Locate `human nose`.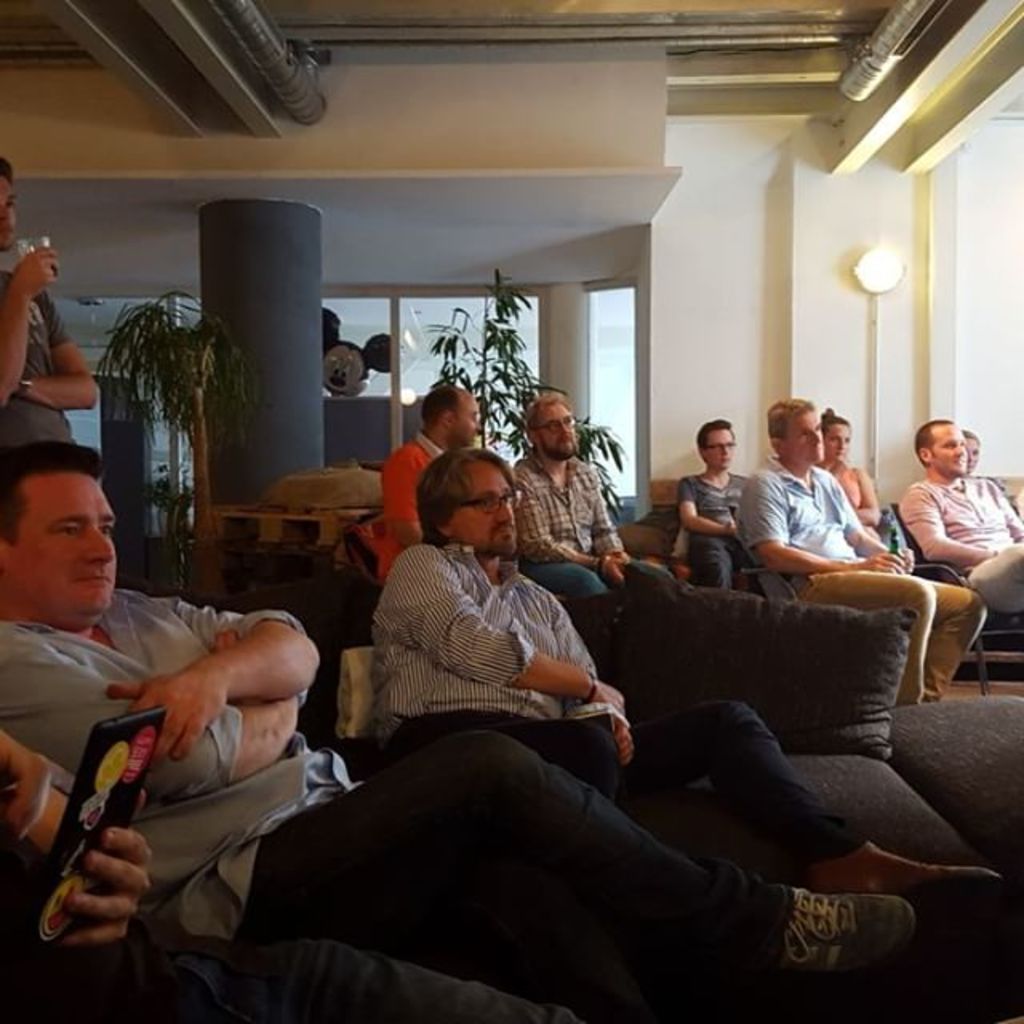
Bounding box: bbox=(560, 424, 573, 434).
